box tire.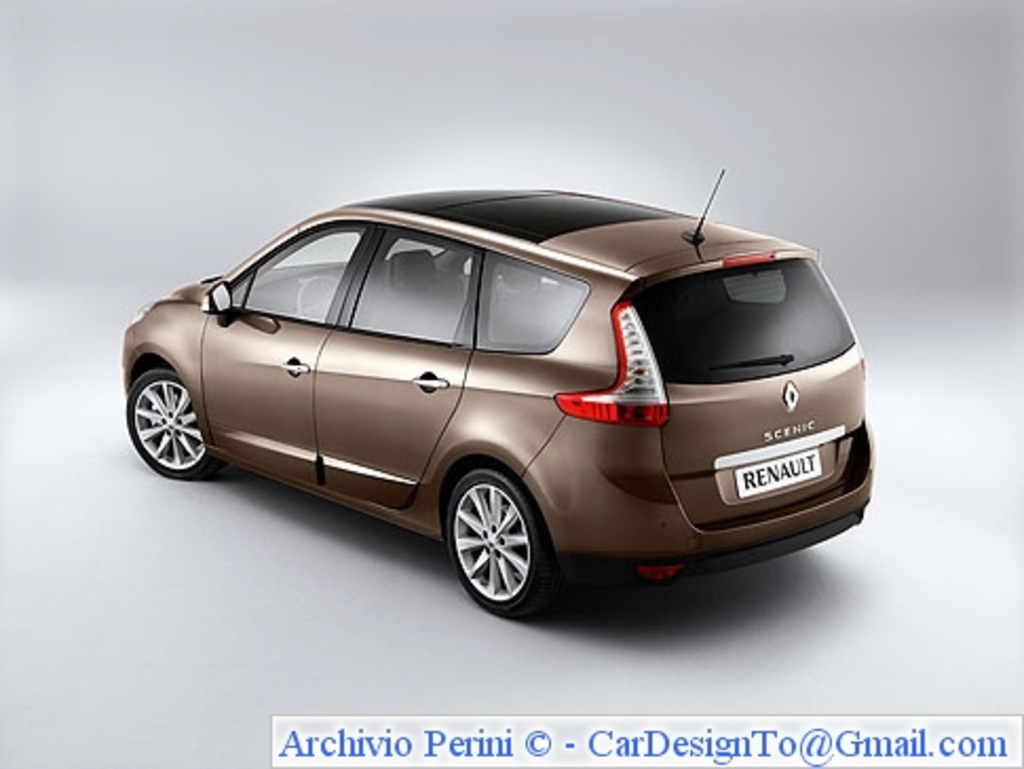
[left=127, top=370, right=220, bottom=477].
